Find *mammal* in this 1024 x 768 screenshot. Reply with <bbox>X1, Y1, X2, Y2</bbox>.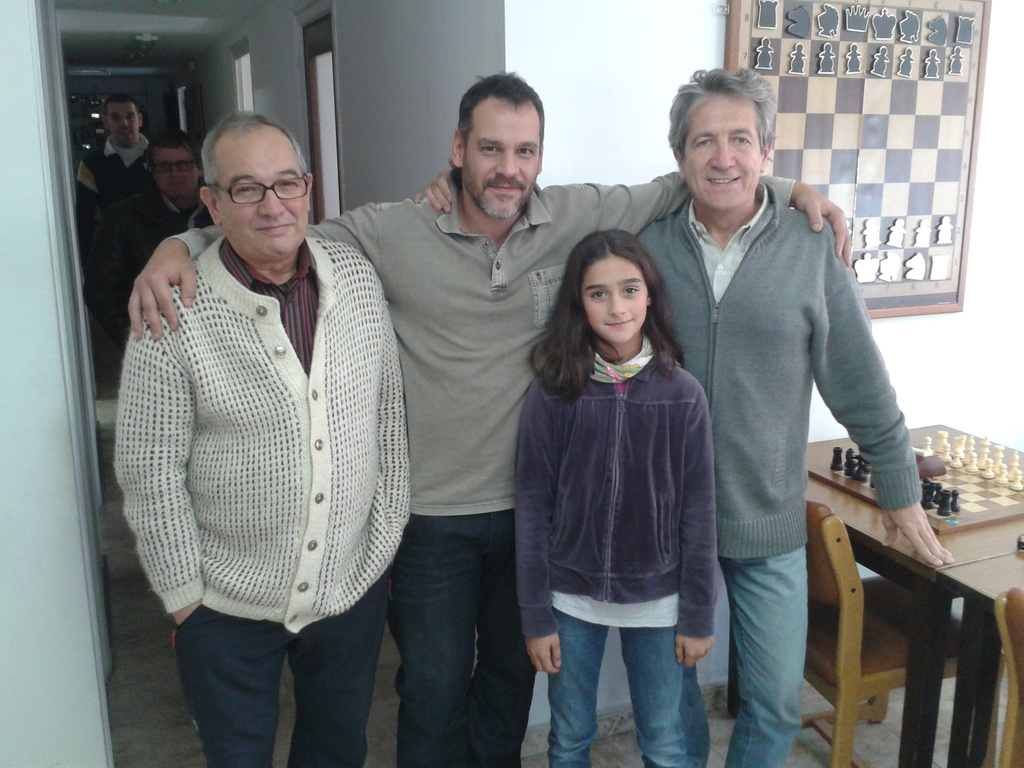
<bbox>77, 93, 159, 339</bbox>.
